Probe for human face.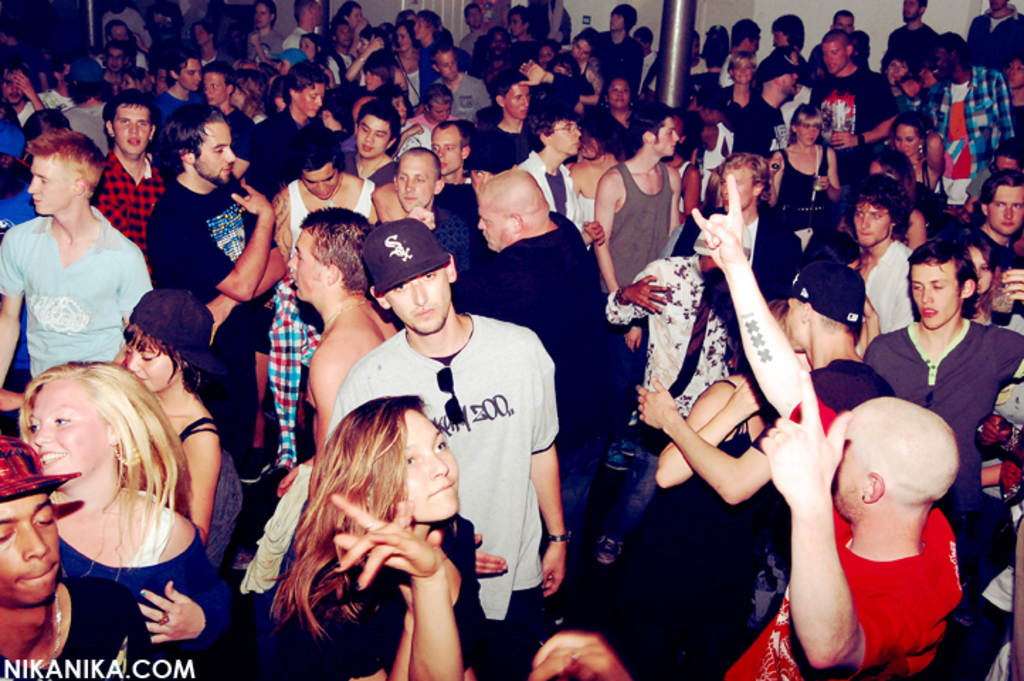
Probe result: 972, 247, 993, 297.
